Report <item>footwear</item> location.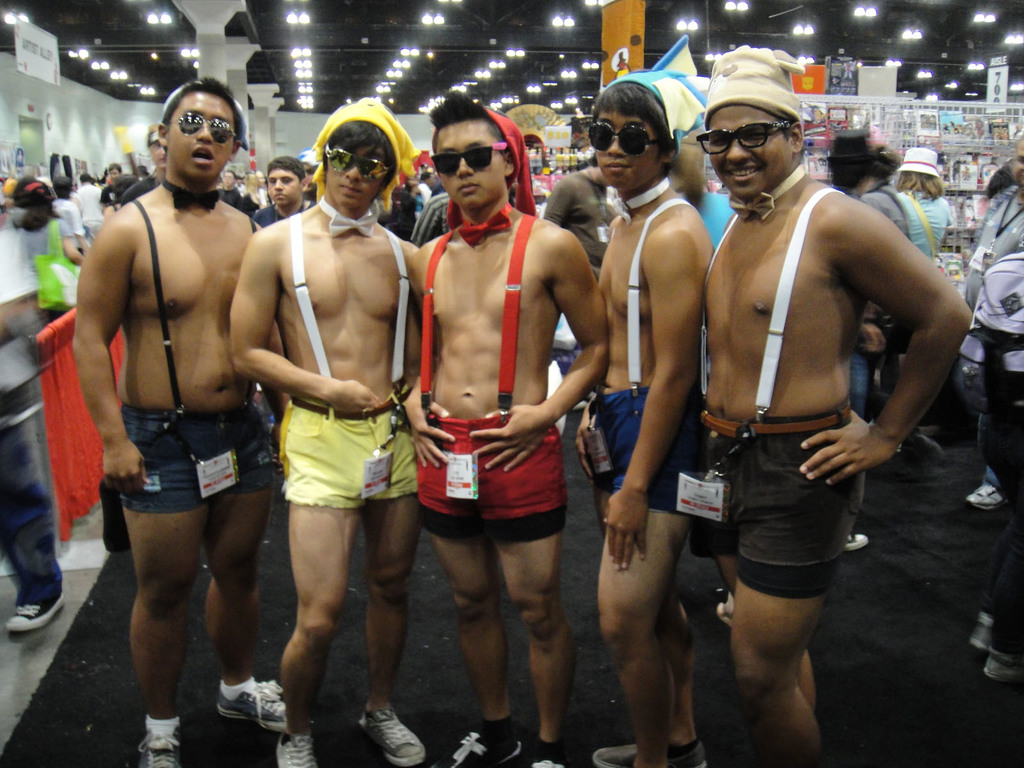
Report: region(2, 579, 70, 637).
